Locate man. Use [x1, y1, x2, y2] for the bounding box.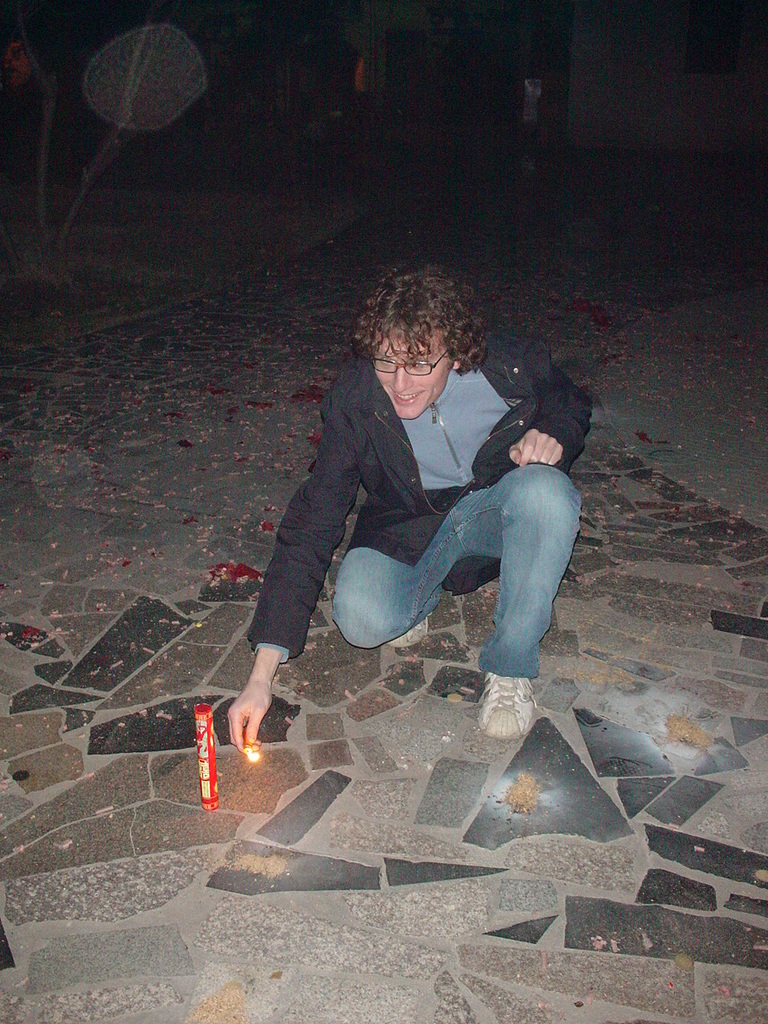
[226, 272, 600, 744].
